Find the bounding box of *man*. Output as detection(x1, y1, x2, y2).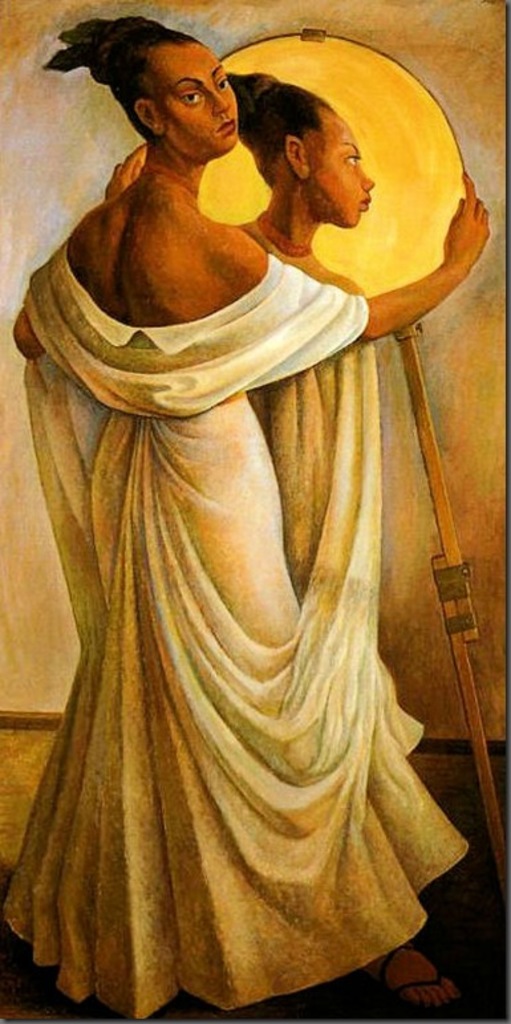
detection(4, 13, 491, 1020).
